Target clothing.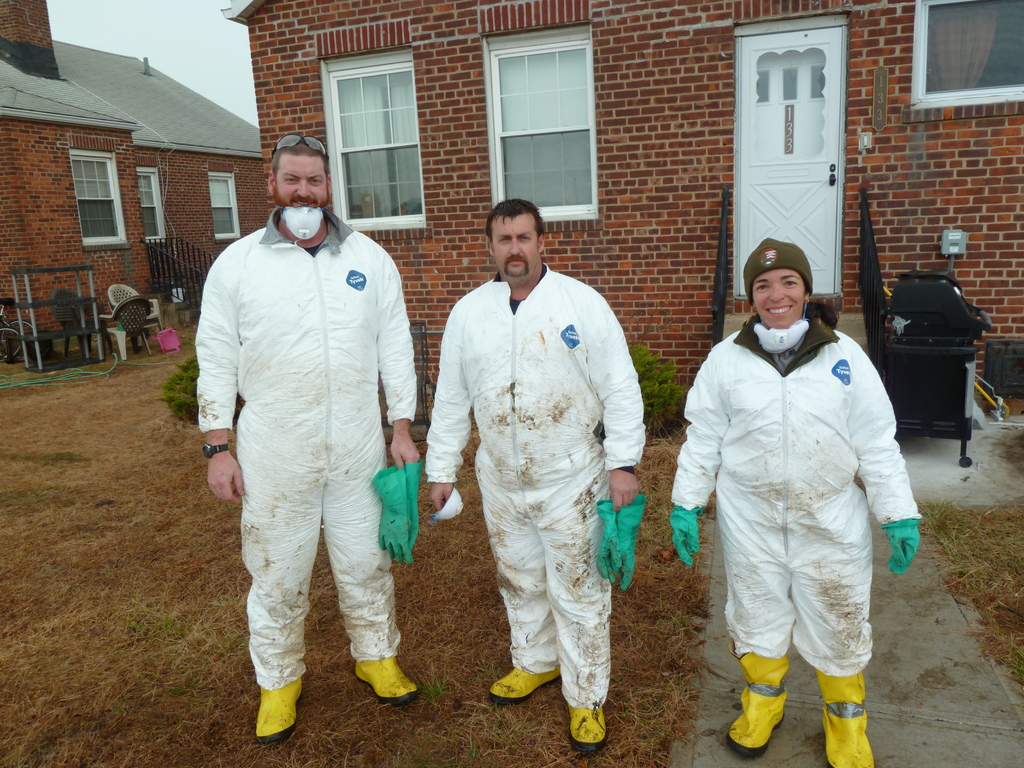
Target region: {"x1": 673, "y1": 321, "x2": 920, "y2": 716}.
